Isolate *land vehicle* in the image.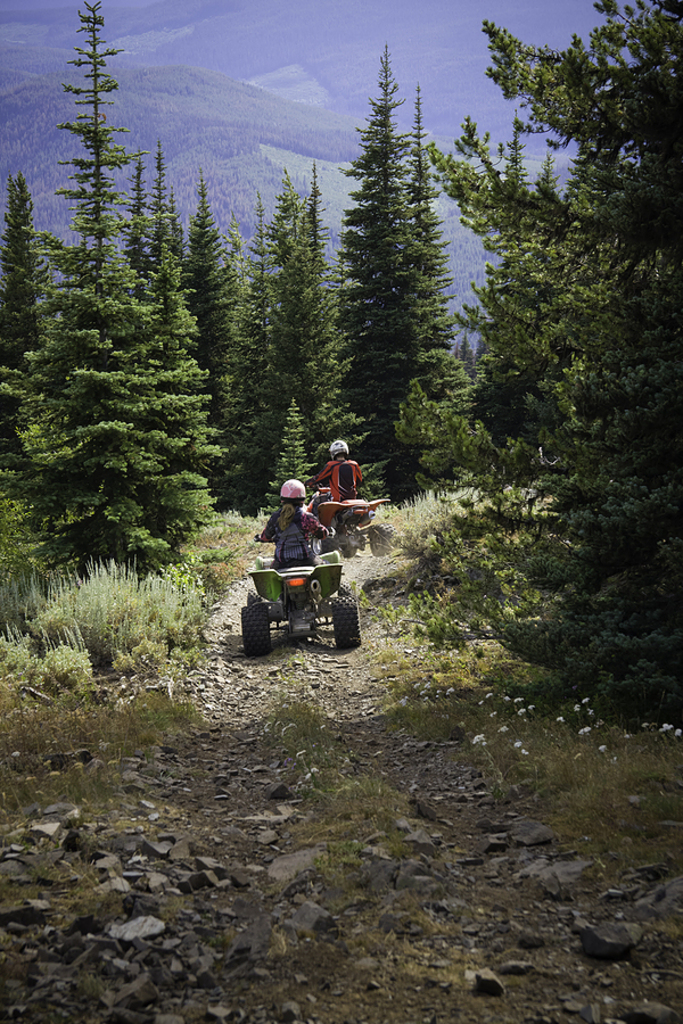
Isolated region: 225, 536, 369, 662.
